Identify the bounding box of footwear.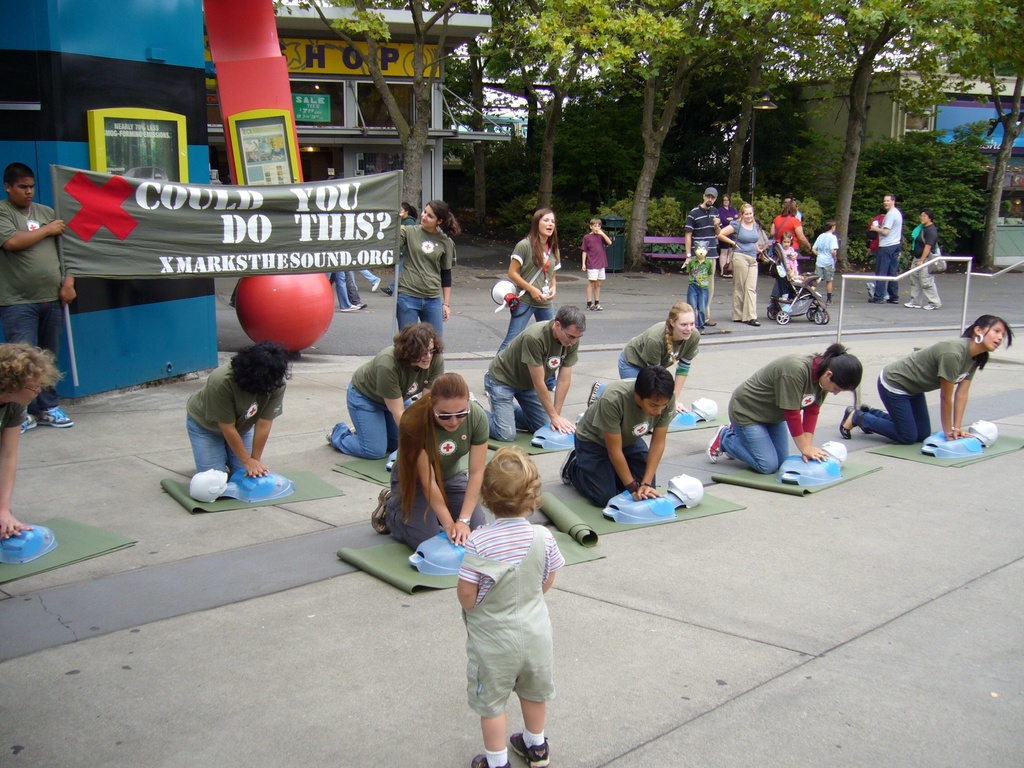
locate(352, 299, 372, 307).
